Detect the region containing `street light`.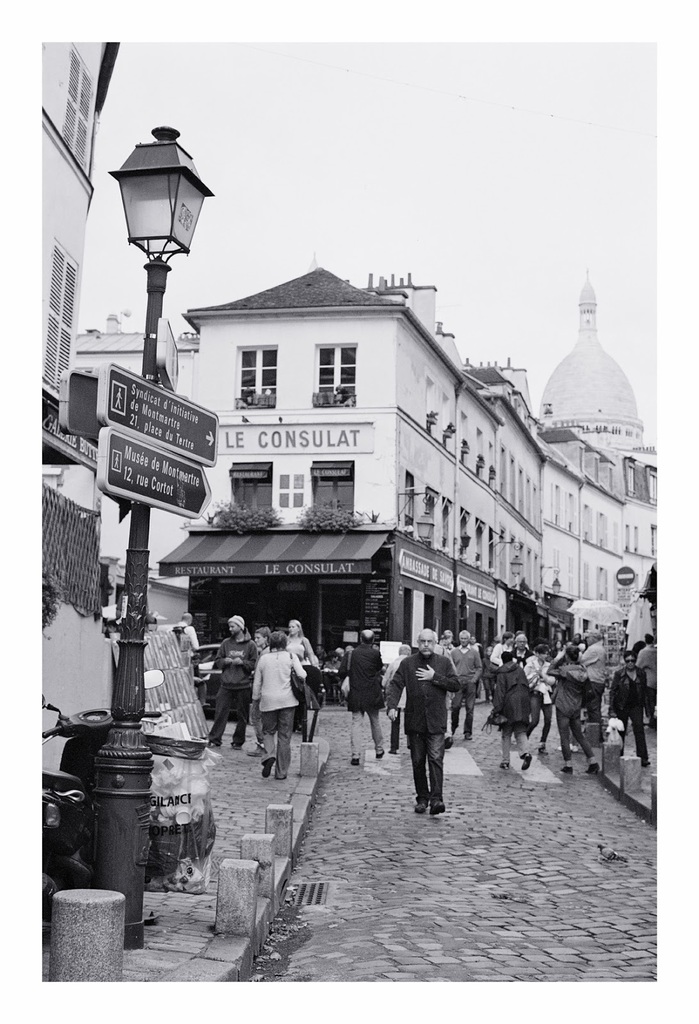
pyautogui.locateOnScreen(88, 125, 216, 951).
